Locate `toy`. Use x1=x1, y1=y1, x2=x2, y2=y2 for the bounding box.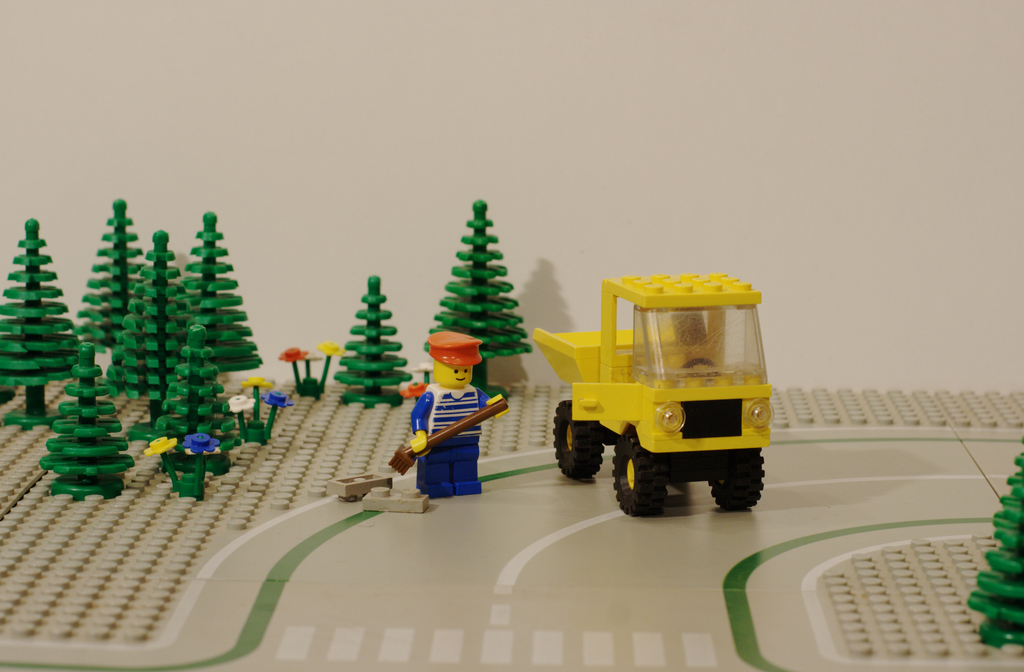
x1=221, y1=373, x2=293, y2=448.
